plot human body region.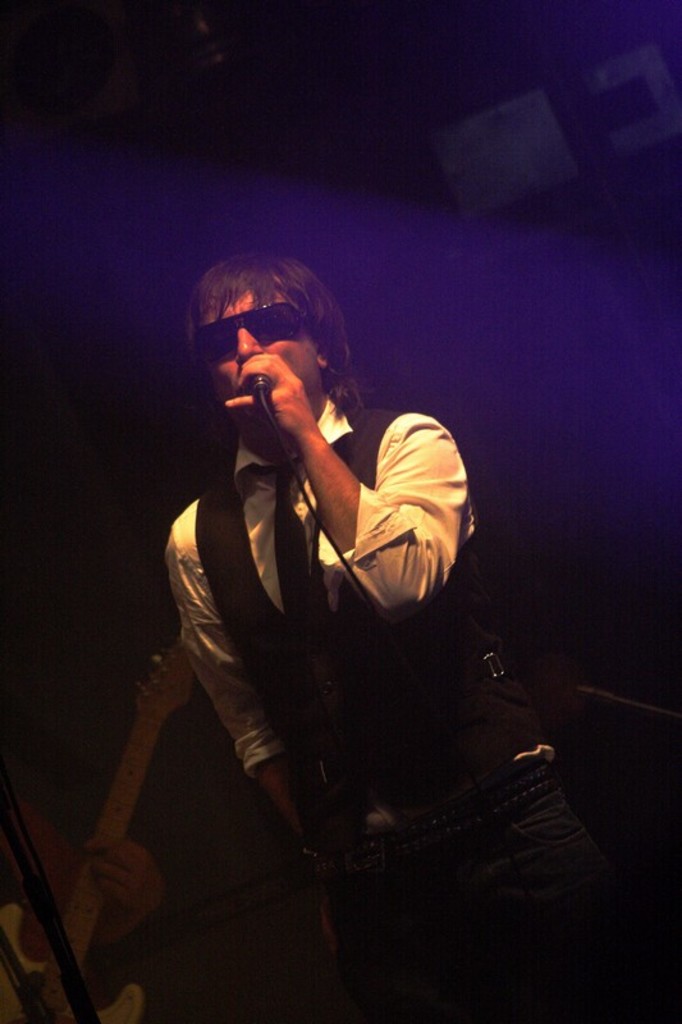
Plotted at locate(92, 207, 526, 1010).
